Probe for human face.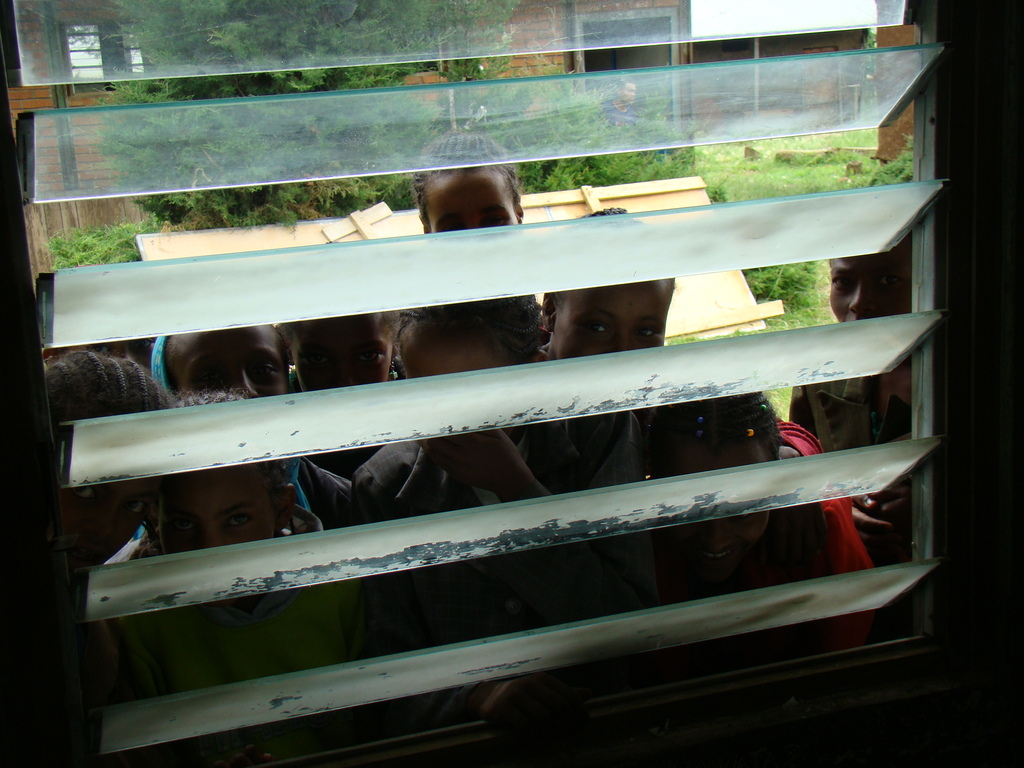
Probe result: detection(559, 280, 663, 358).
